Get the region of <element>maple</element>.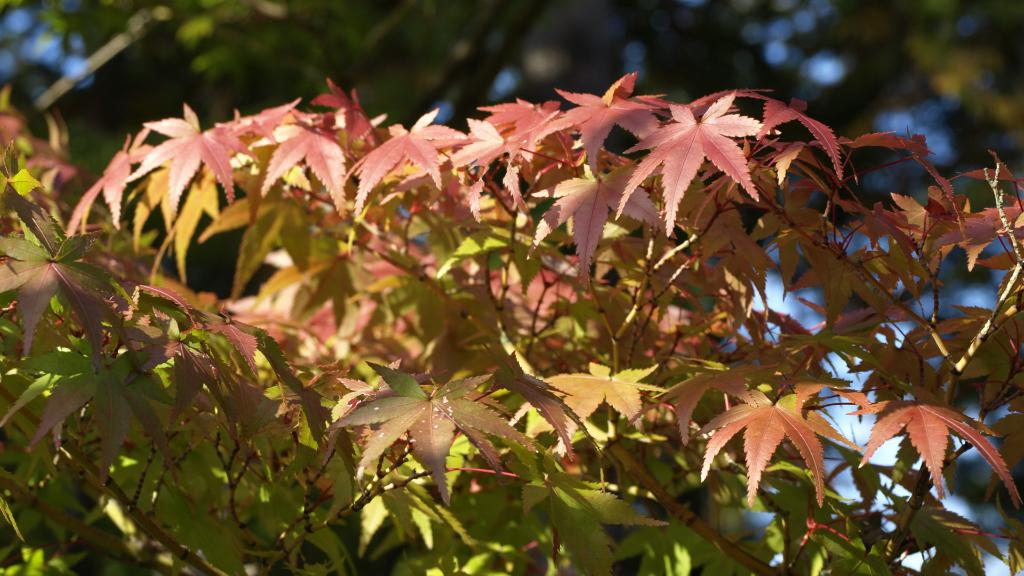
0/12/1023/575.
